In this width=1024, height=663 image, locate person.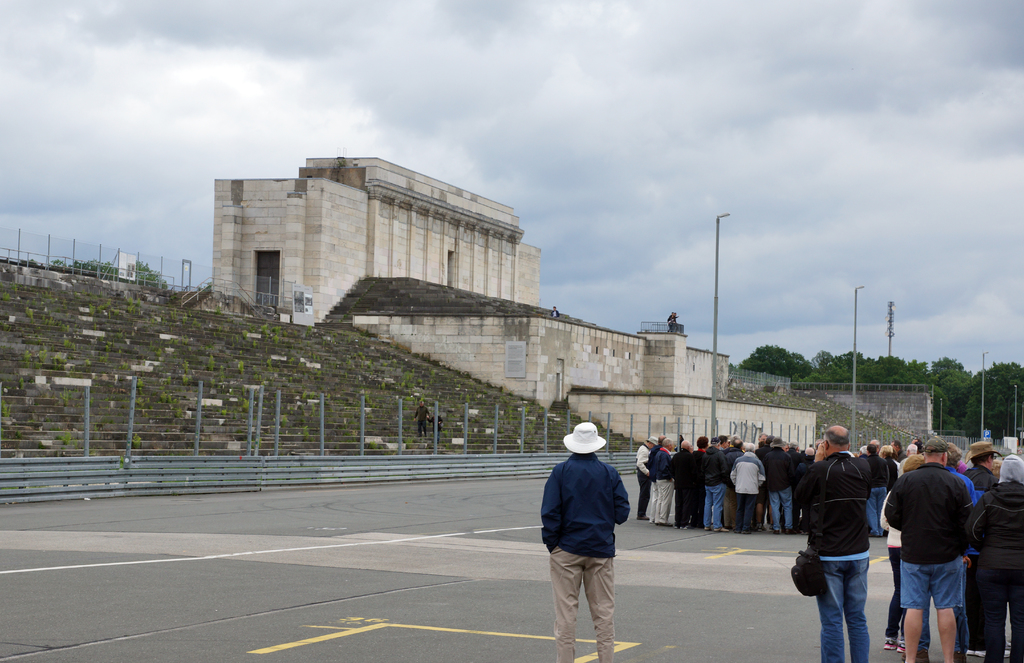
Bounding box: x1=970 y1=441 x2=1007 y2=486.
